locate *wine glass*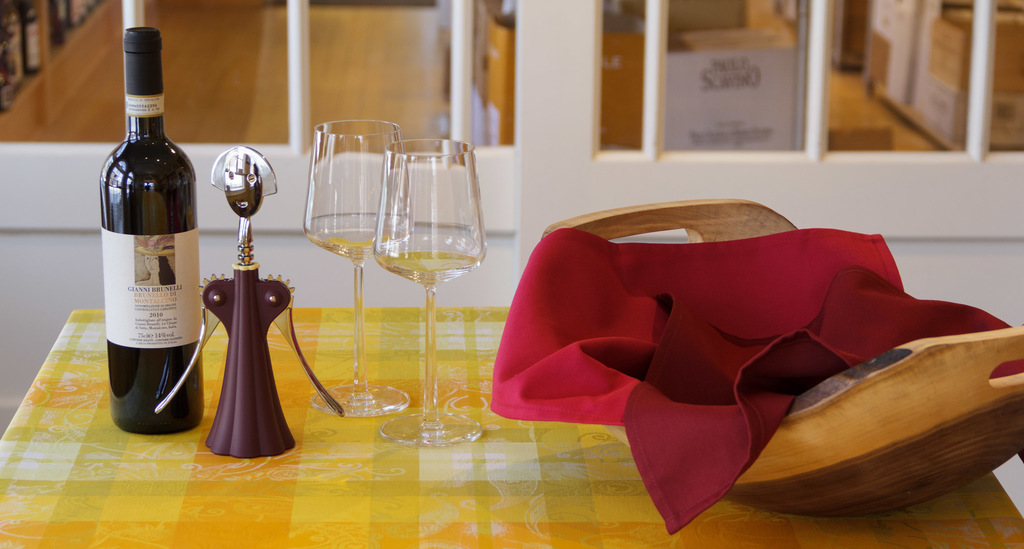
x1=371, y1=133, x2=488, y2=447
